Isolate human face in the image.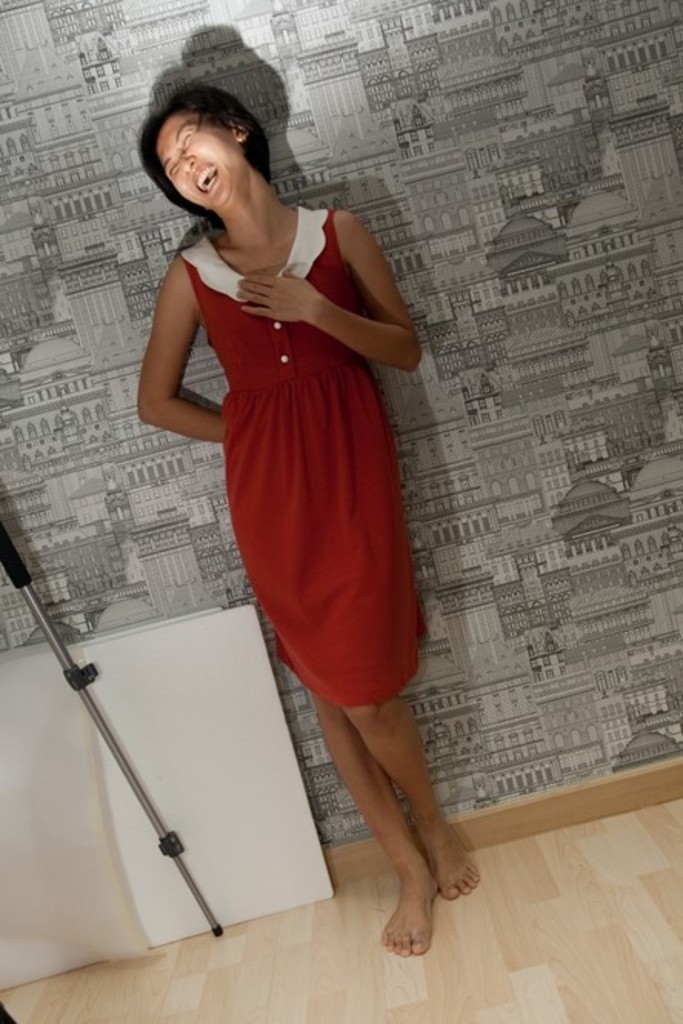
Isolated region: 152:103:246:217.
